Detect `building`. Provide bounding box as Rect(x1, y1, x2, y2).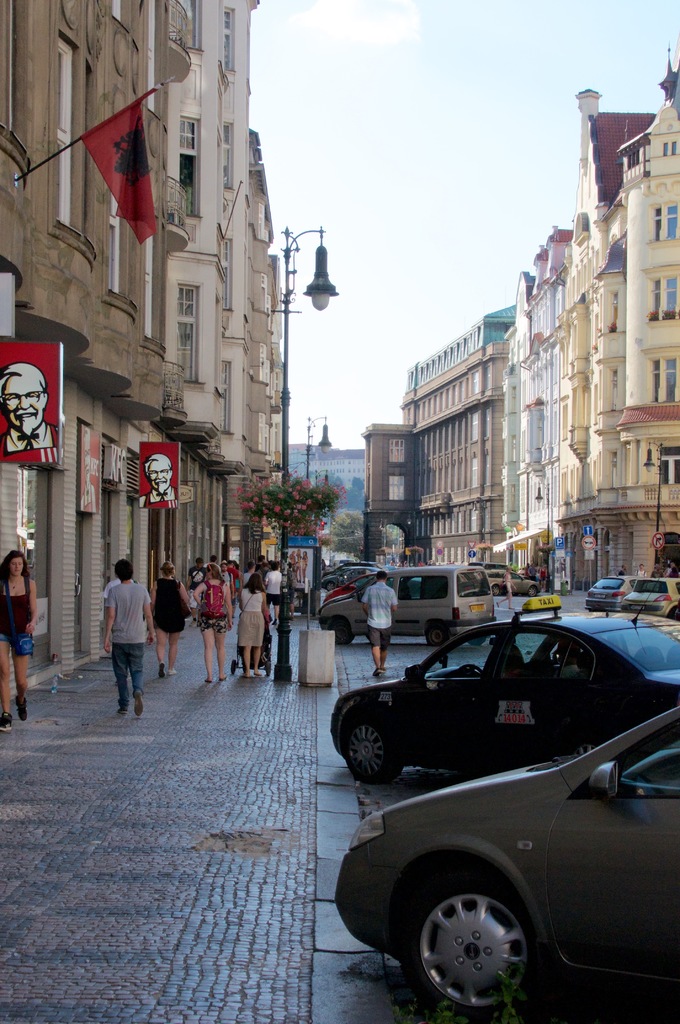
Rect(357, 299, 531, 610).
